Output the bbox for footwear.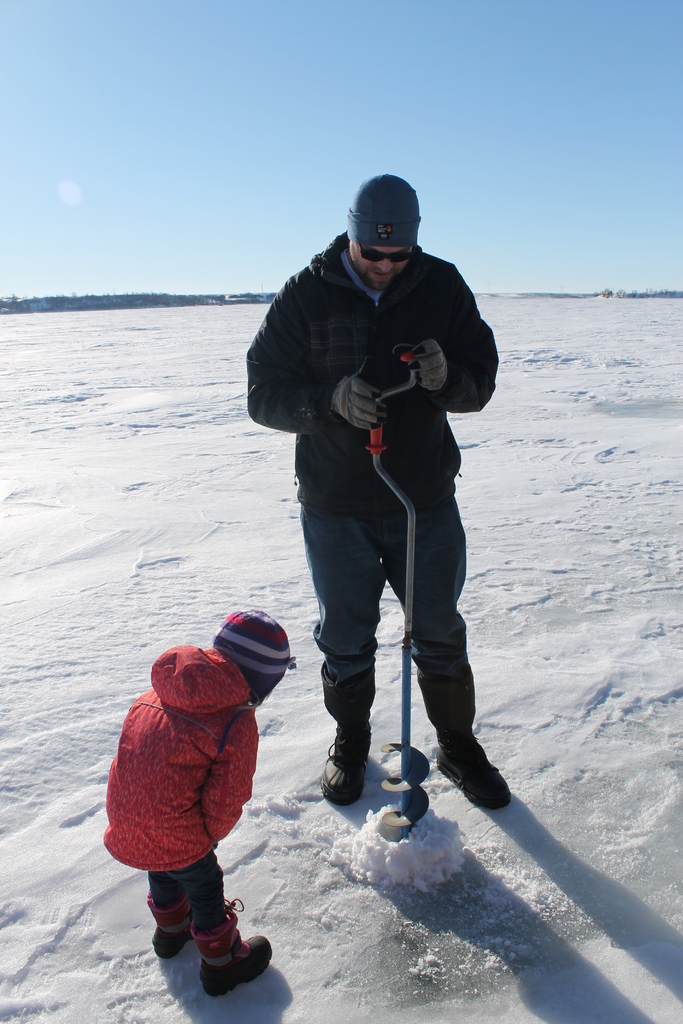
(185,897,272,1000).
